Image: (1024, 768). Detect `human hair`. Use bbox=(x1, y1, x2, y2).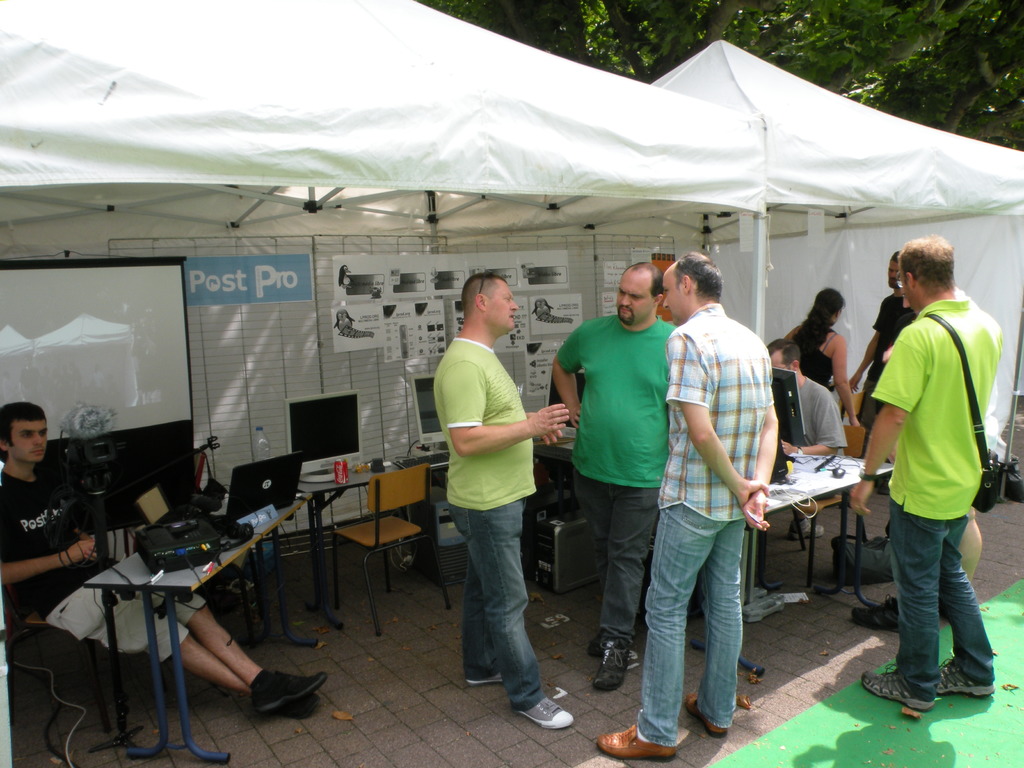
bbox=(676, 248, 724, 303).
